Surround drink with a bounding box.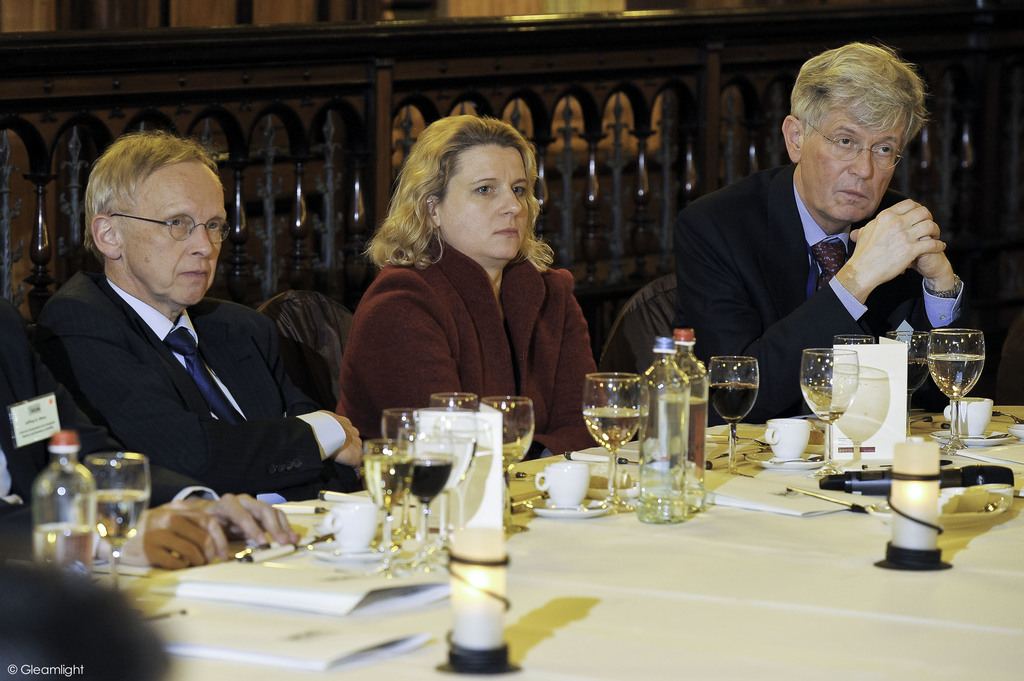
select_region(413, 459, 453, 508).
